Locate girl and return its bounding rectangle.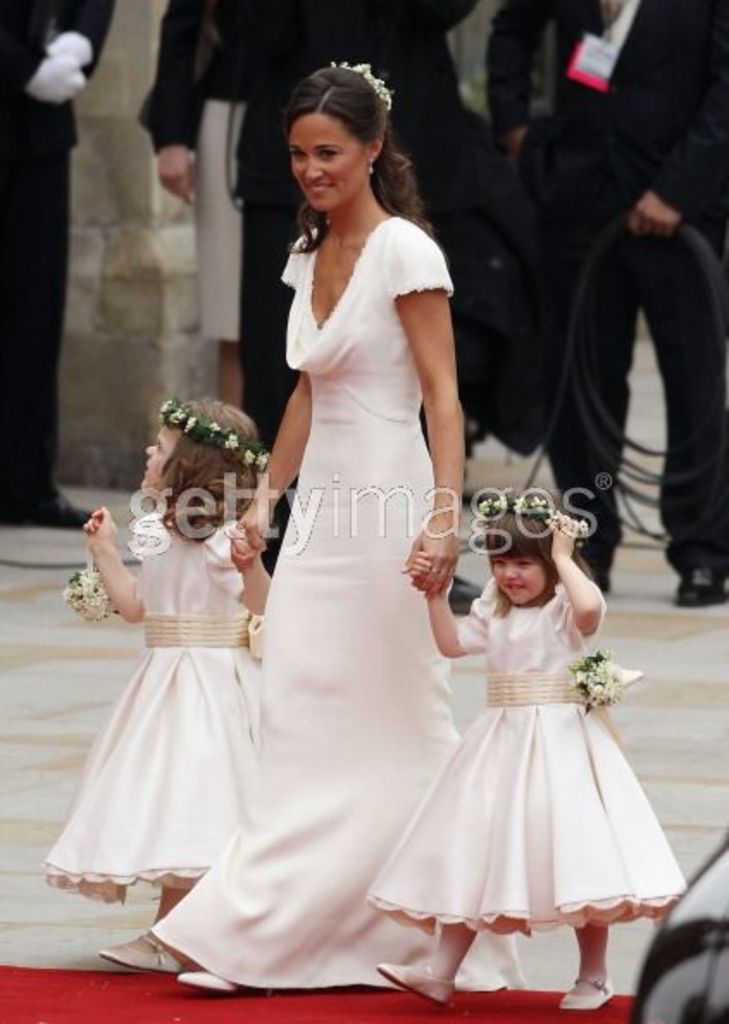
region(362, 496, 691, 1015).
